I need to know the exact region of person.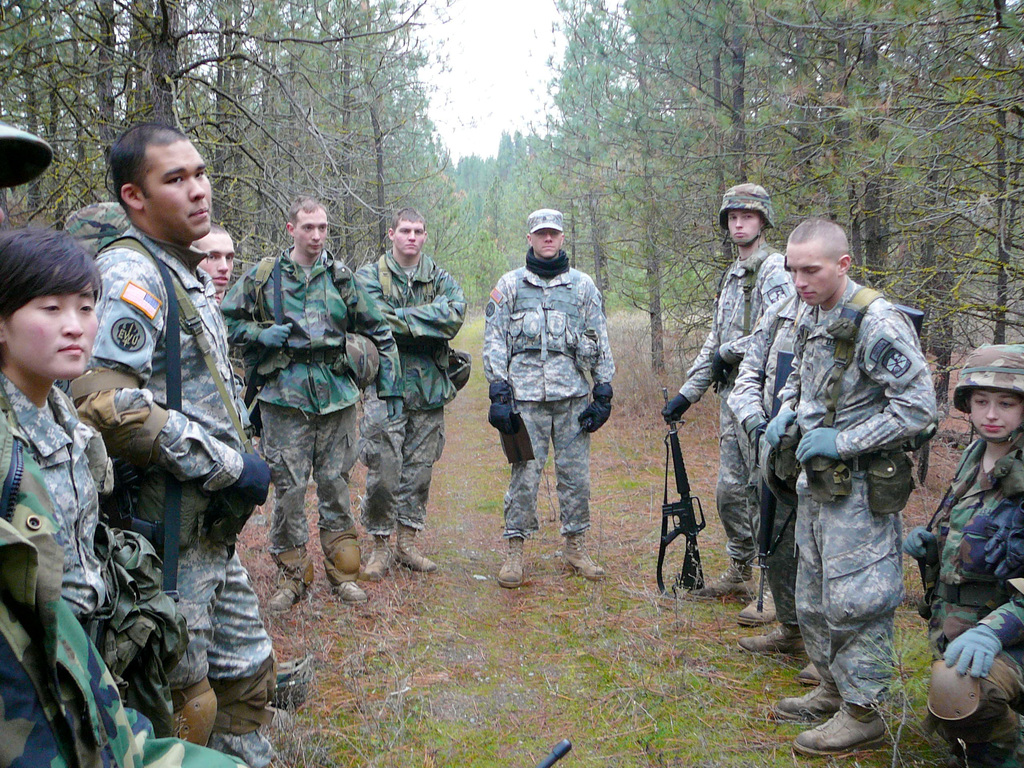
Region: bbox(214, 191, 391, 609).
